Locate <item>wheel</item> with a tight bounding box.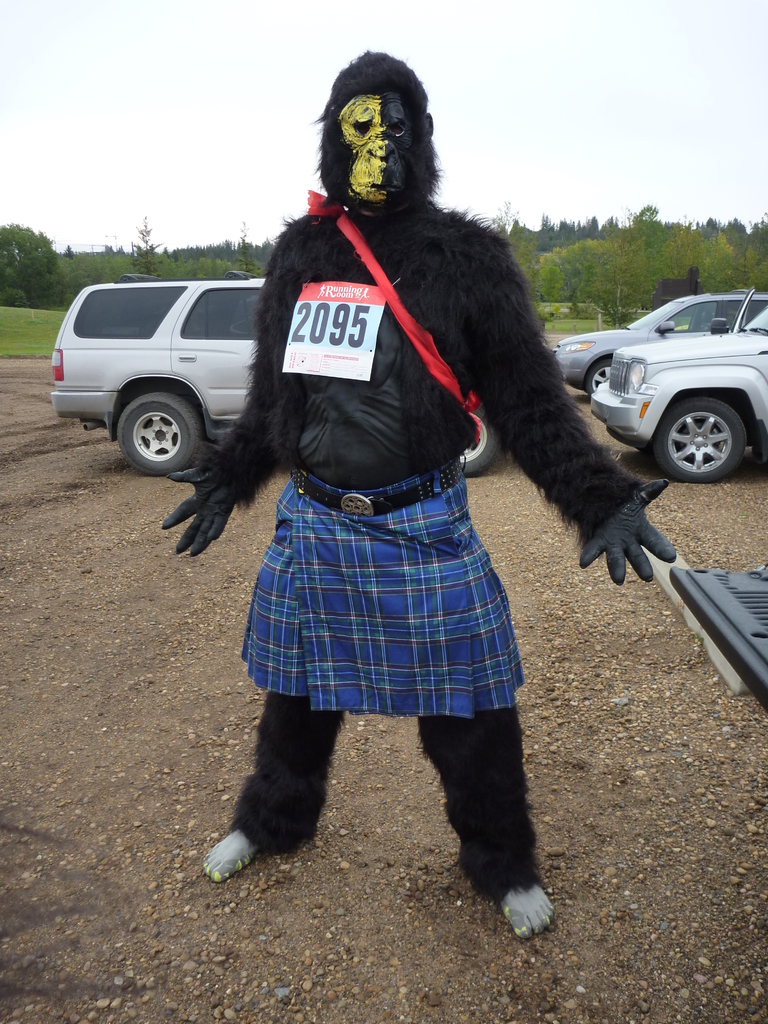
BBox(652, 396, 751, 479).
